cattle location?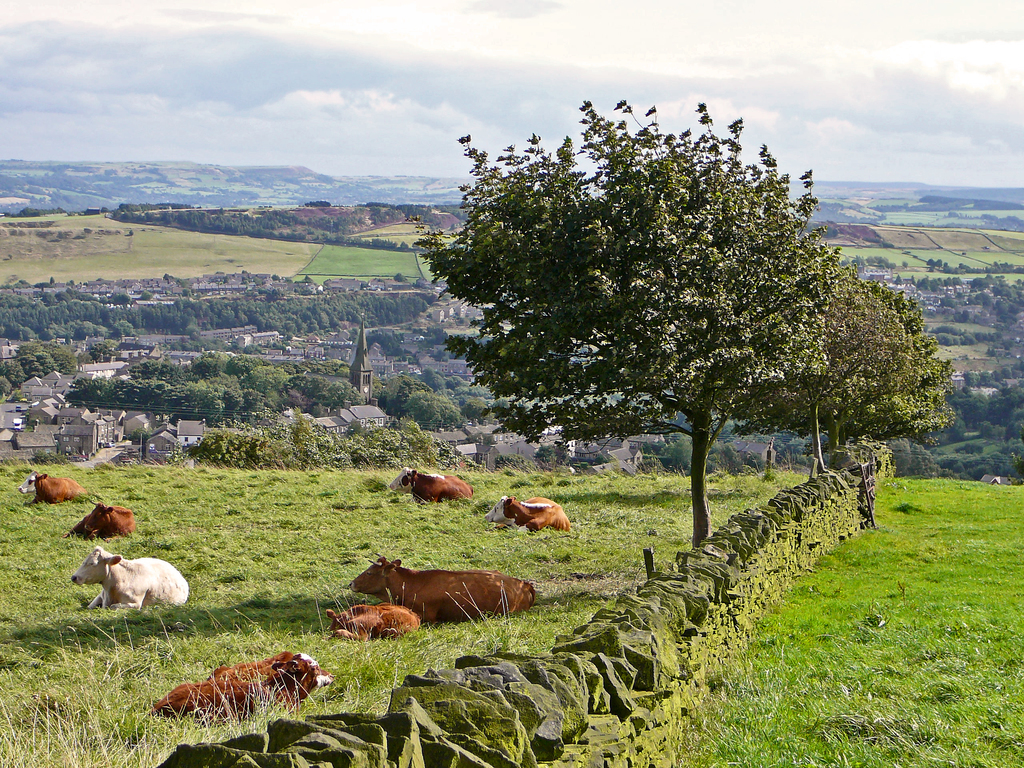
(390,466,475,506)
